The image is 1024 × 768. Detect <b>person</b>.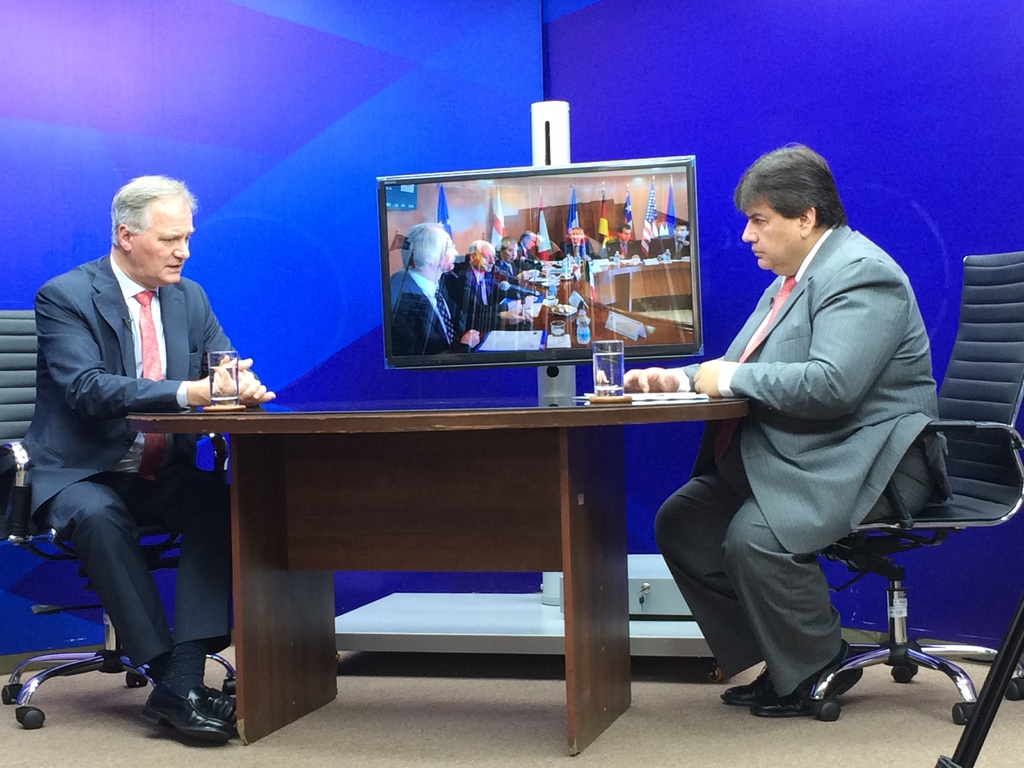
Detection: (612,137,963,710).
